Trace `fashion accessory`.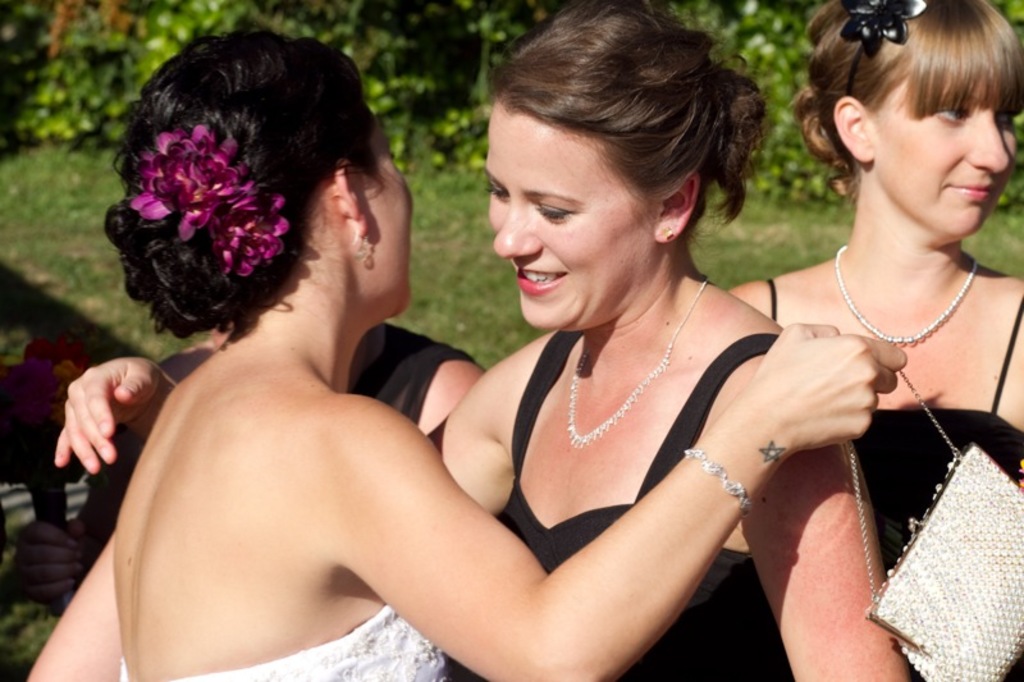
Traced to {"left": 684, "top": 443, "right": 750, "bottom": 514}.
